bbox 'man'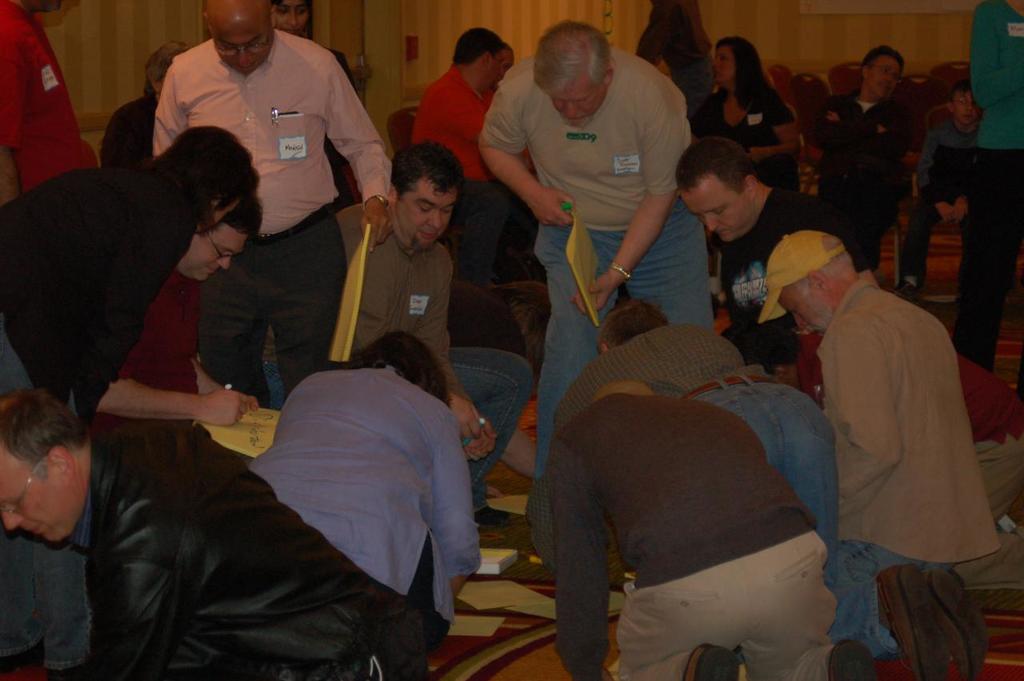
detection(793, 46, 907, 270)
